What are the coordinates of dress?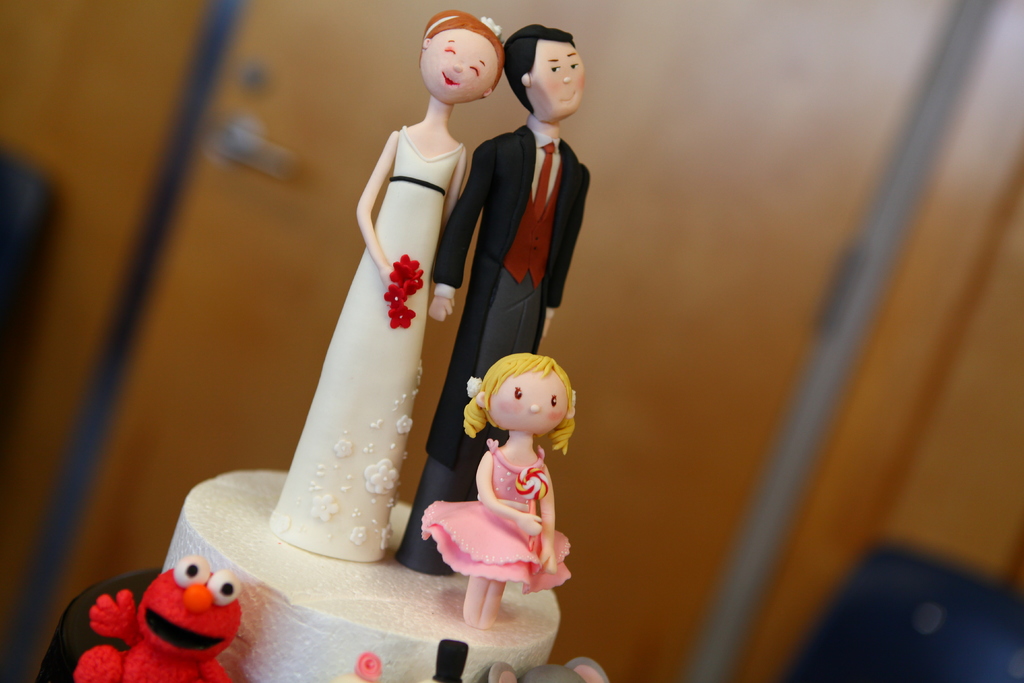
crop(419, 437, 573, 592).
